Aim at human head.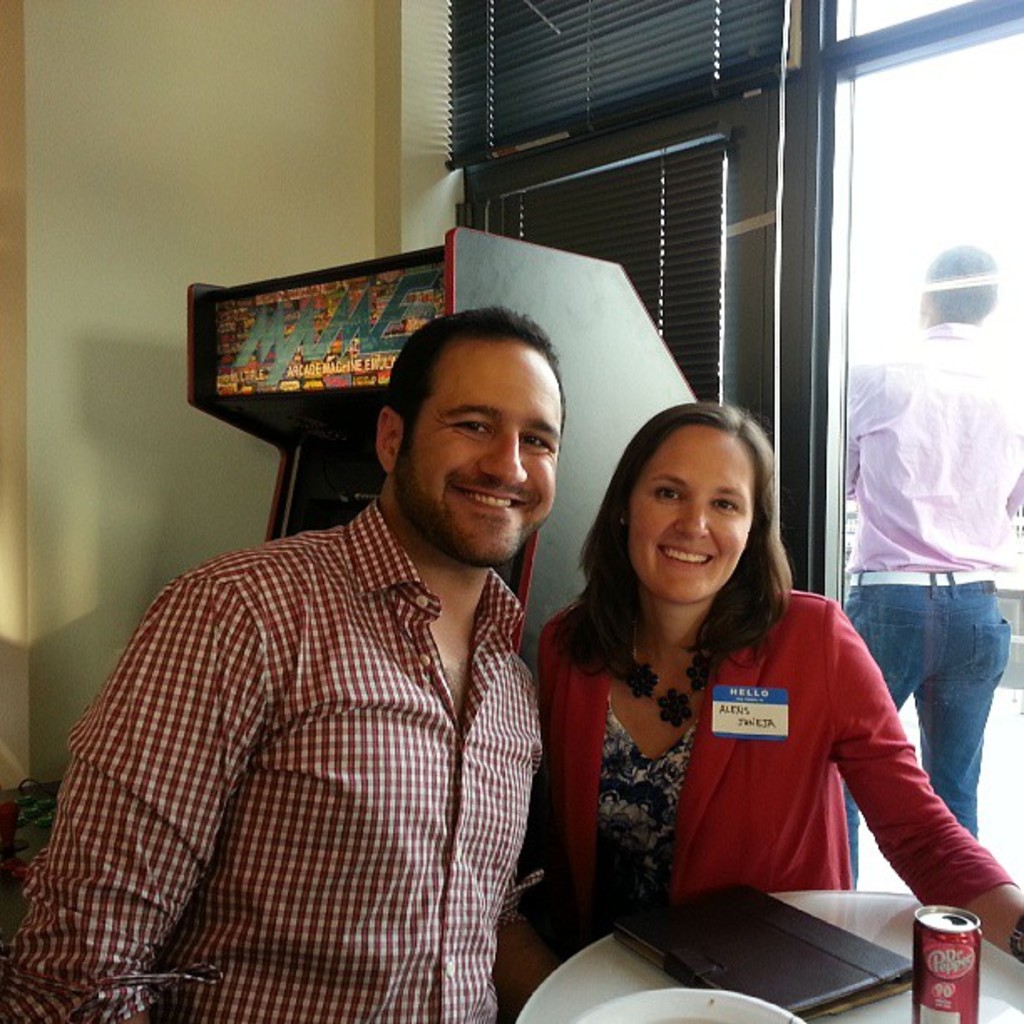
Aimed at crop(380, 305, 589, 545).
